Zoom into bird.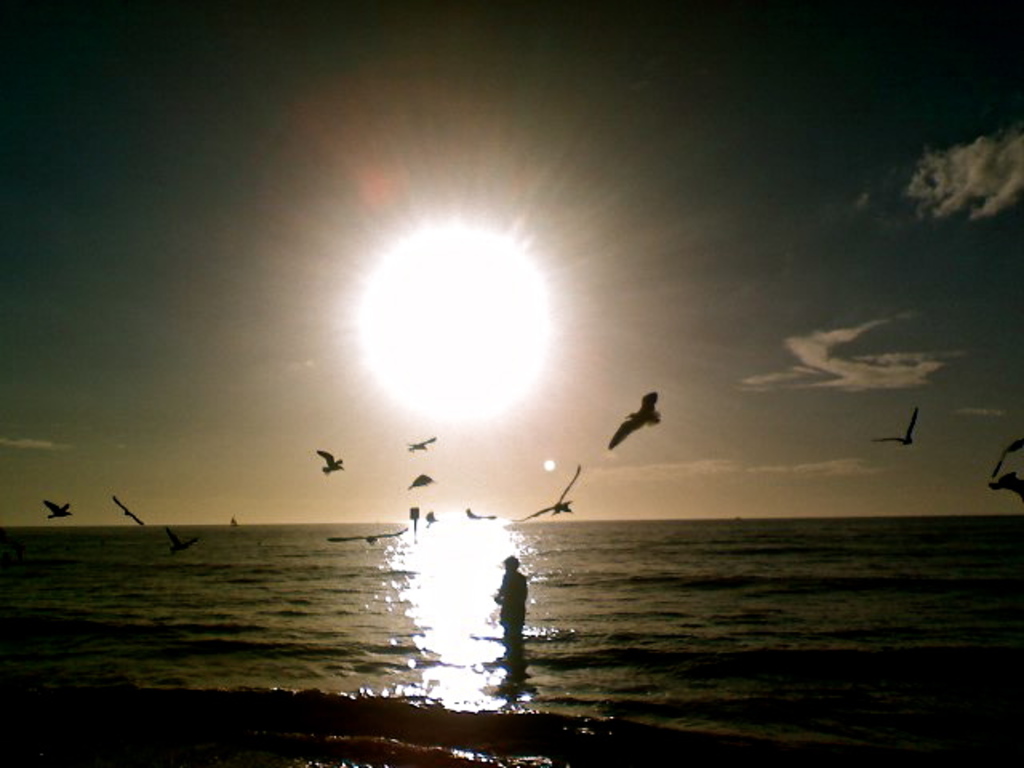
Zoom target: <bbox>106, 490, 139, 525</bbox>.
